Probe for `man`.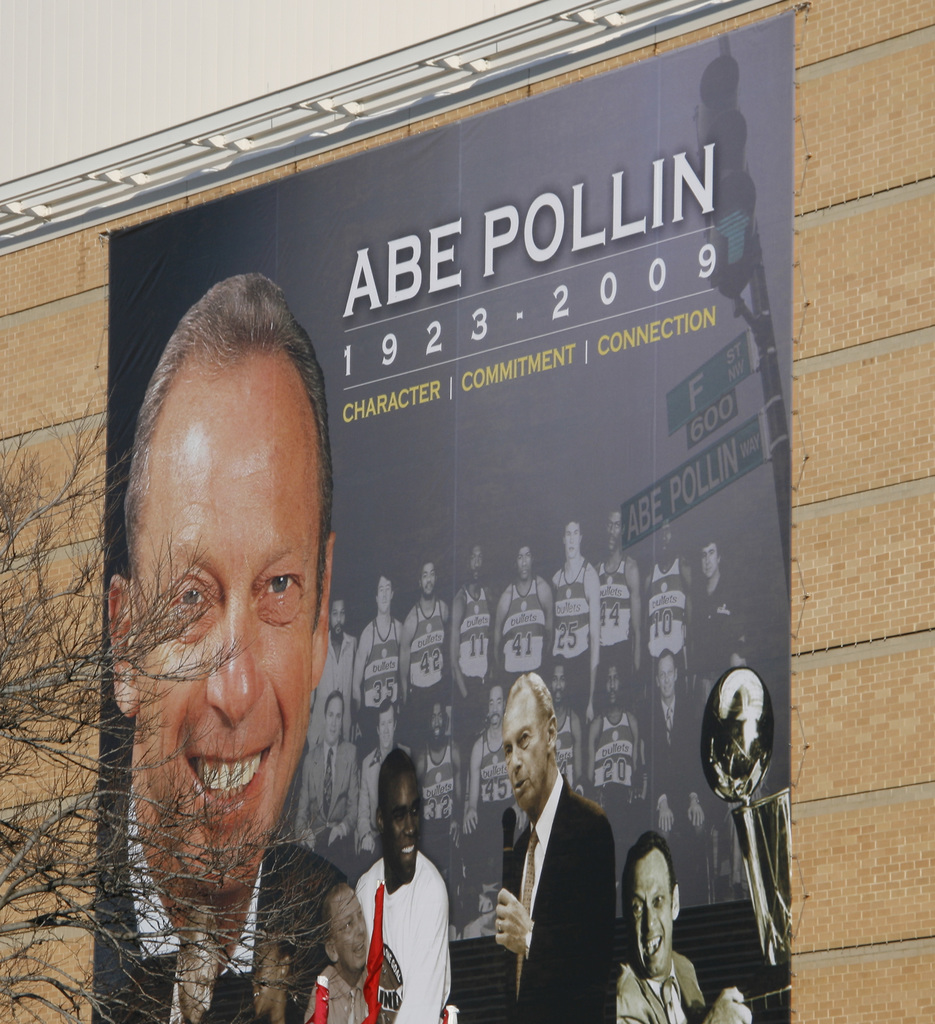
Probe result: box=[635, 484, 699, 687].
